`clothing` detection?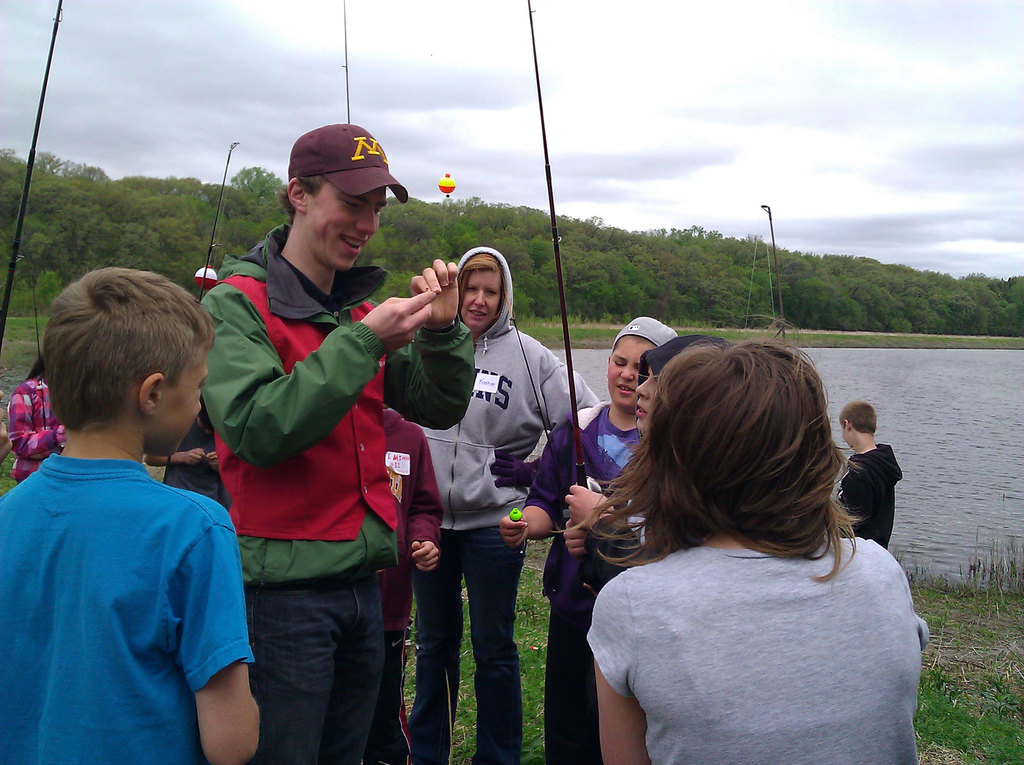
17 396 241 755
